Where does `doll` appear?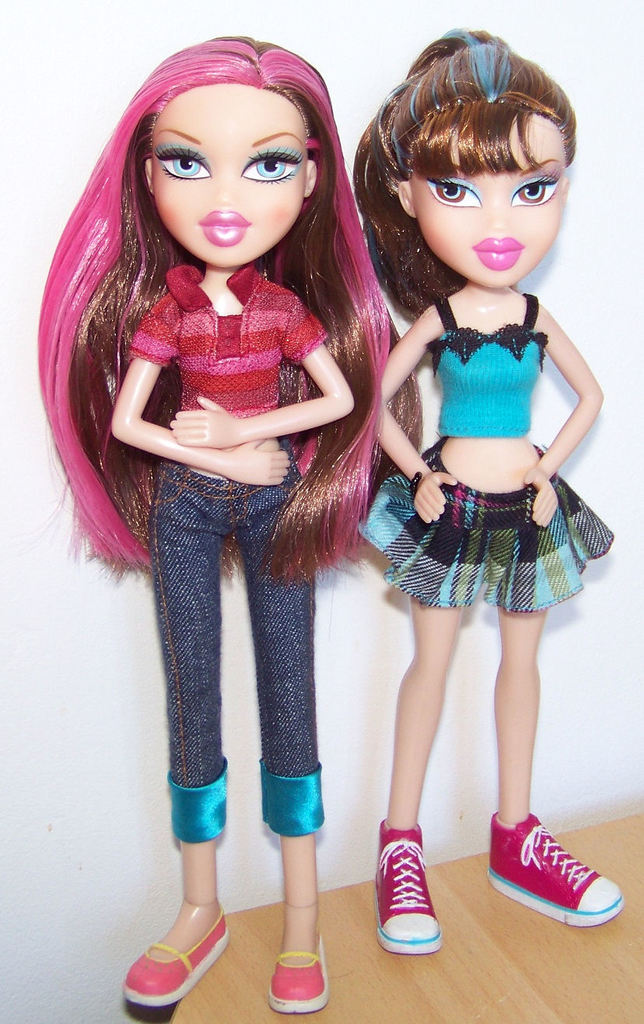
Appears at select_region(352, 25, 622, 953).
